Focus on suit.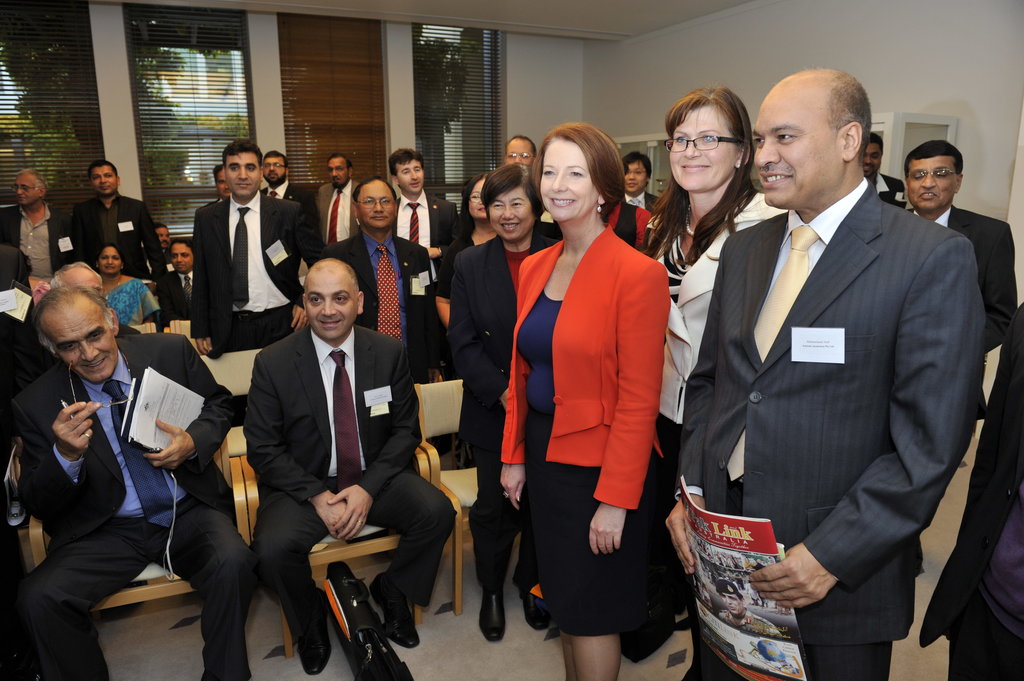
Focused at Rect(872, 170, 903, 209).
